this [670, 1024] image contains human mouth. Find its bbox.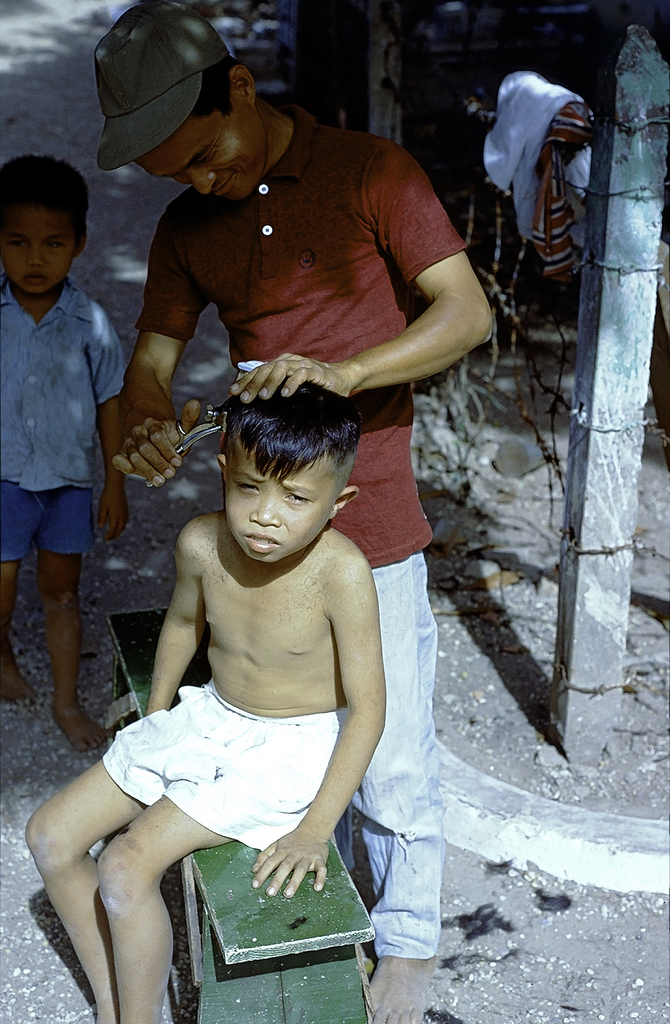
region(244, 527, 278, 549).
